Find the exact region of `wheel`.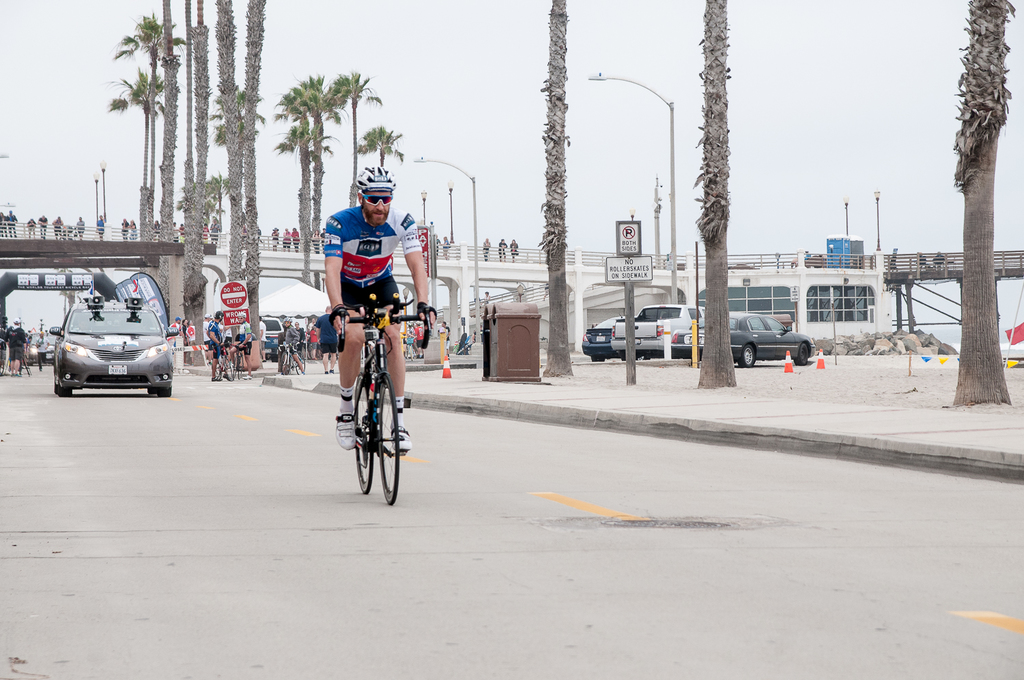
Exact region: (x1=149, y1=388, x2=156, y2=395).
